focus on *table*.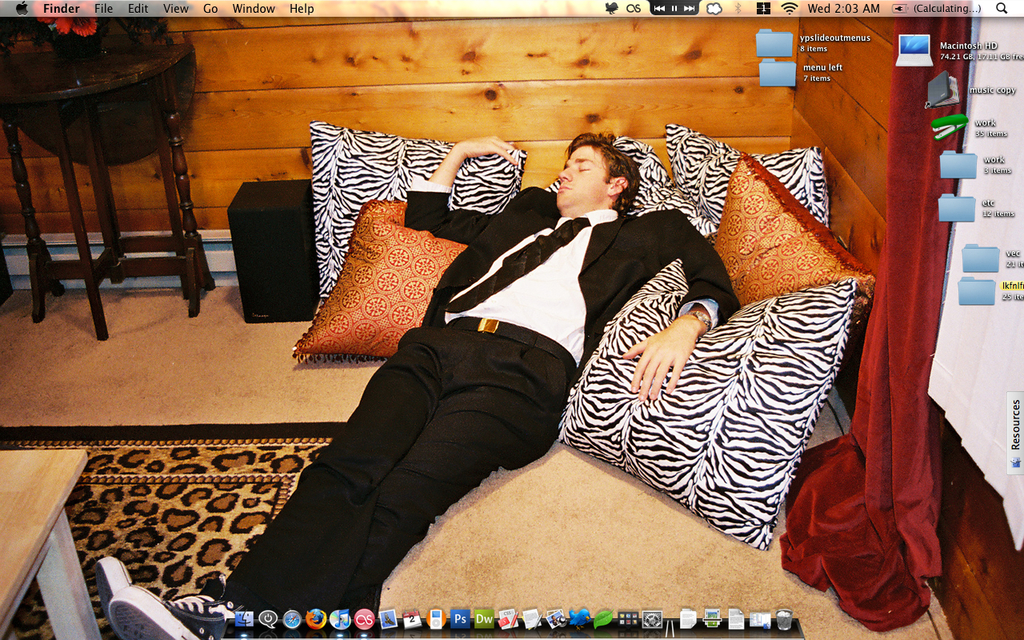
Focused at select_region(19, 81, 234, 328).
